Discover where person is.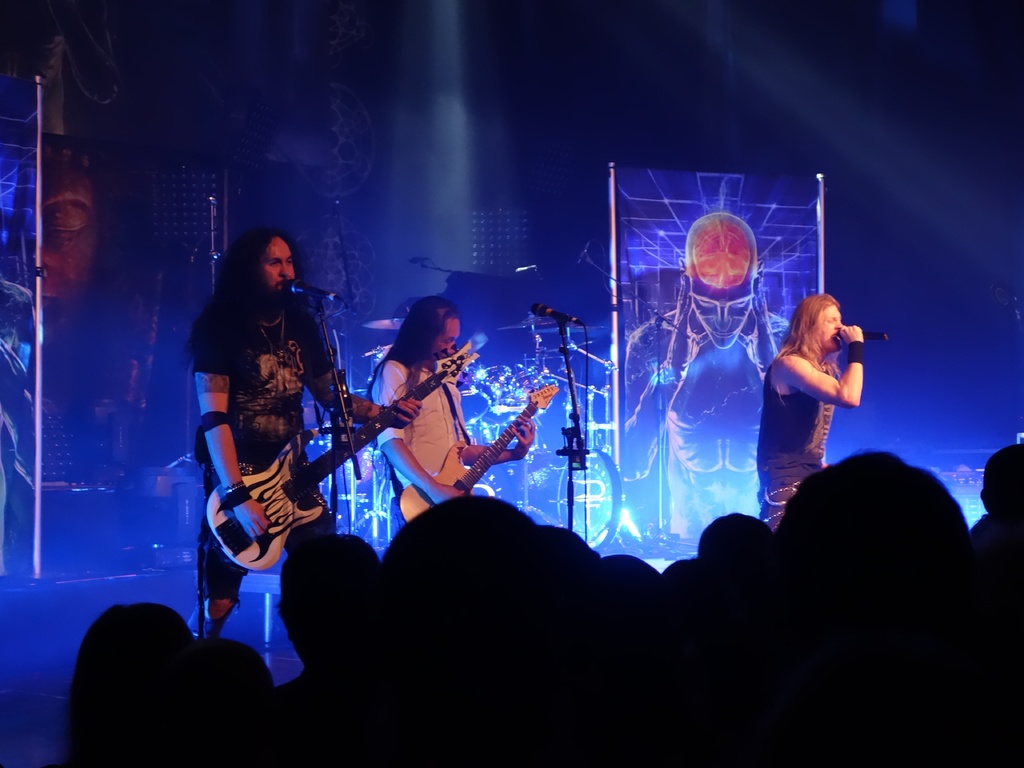
Discovered at (761, 280, 876, 538).
